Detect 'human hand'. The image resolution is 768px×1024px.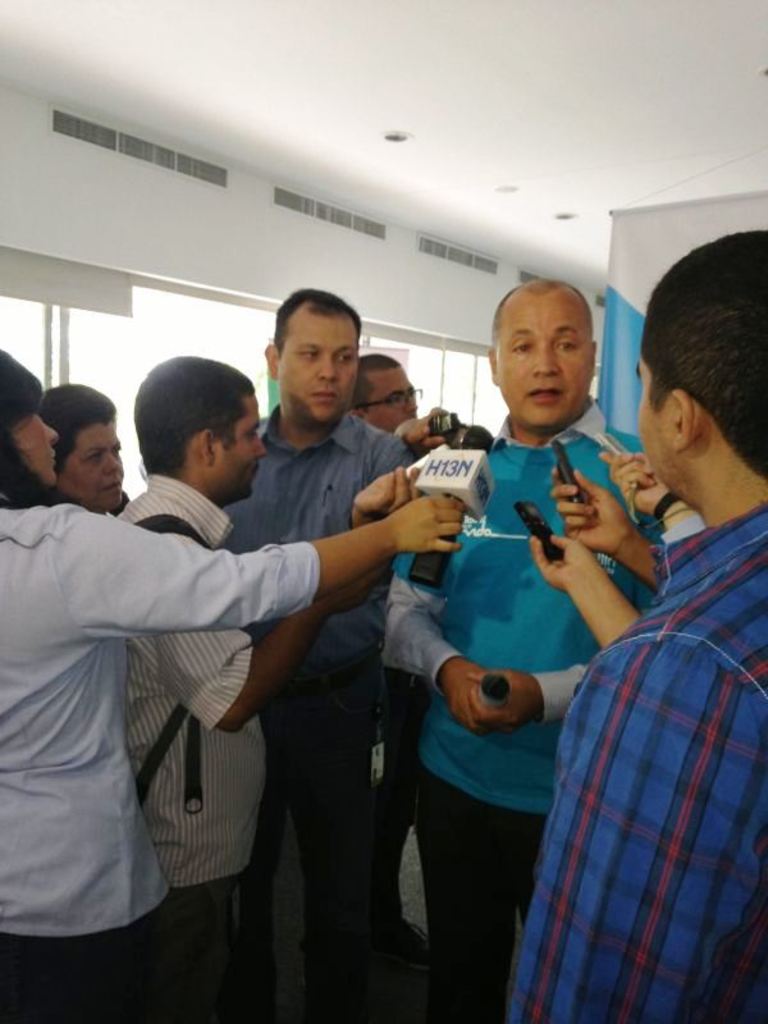
BBox(594, 449, 673, 516).
